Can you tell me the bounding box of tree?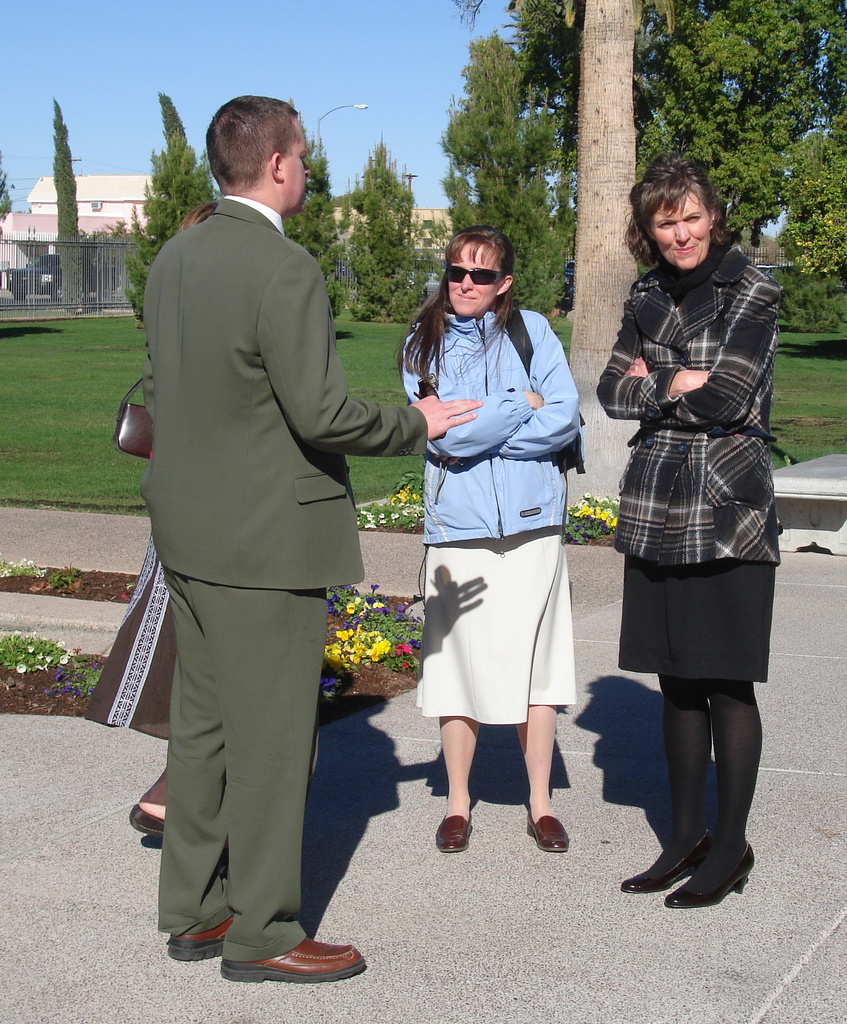
select_region(270, 146, 347, 319).
